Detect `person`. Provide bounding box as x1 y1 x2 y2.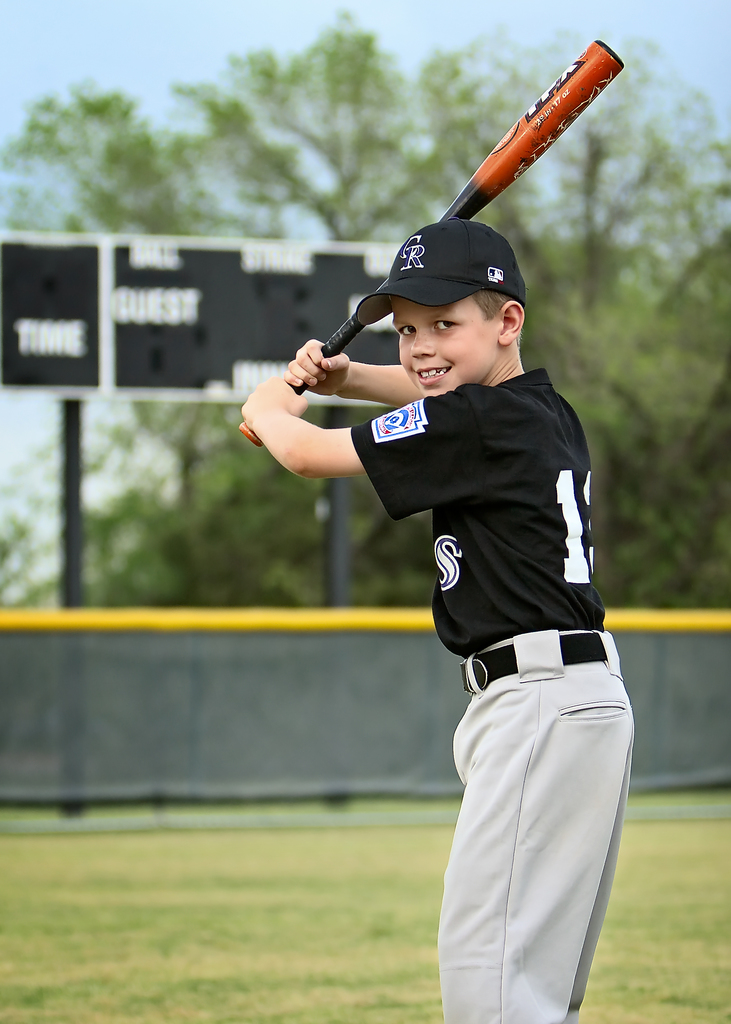
222 110 638 1023.
